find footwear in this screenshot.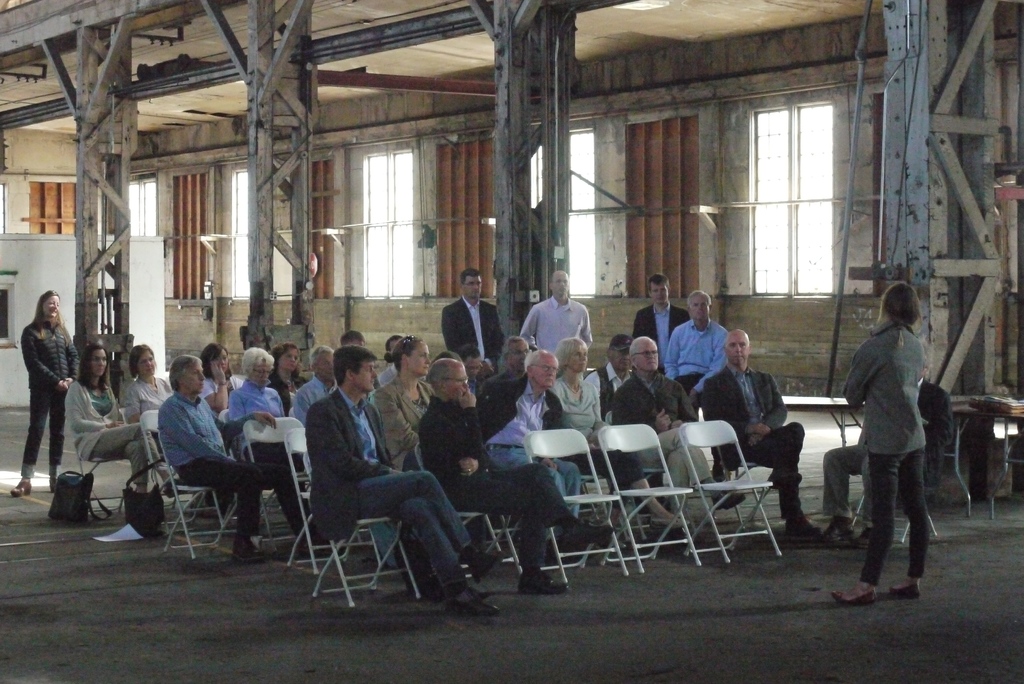
The bounding box for footwear is 513, 562, 563, 605.
